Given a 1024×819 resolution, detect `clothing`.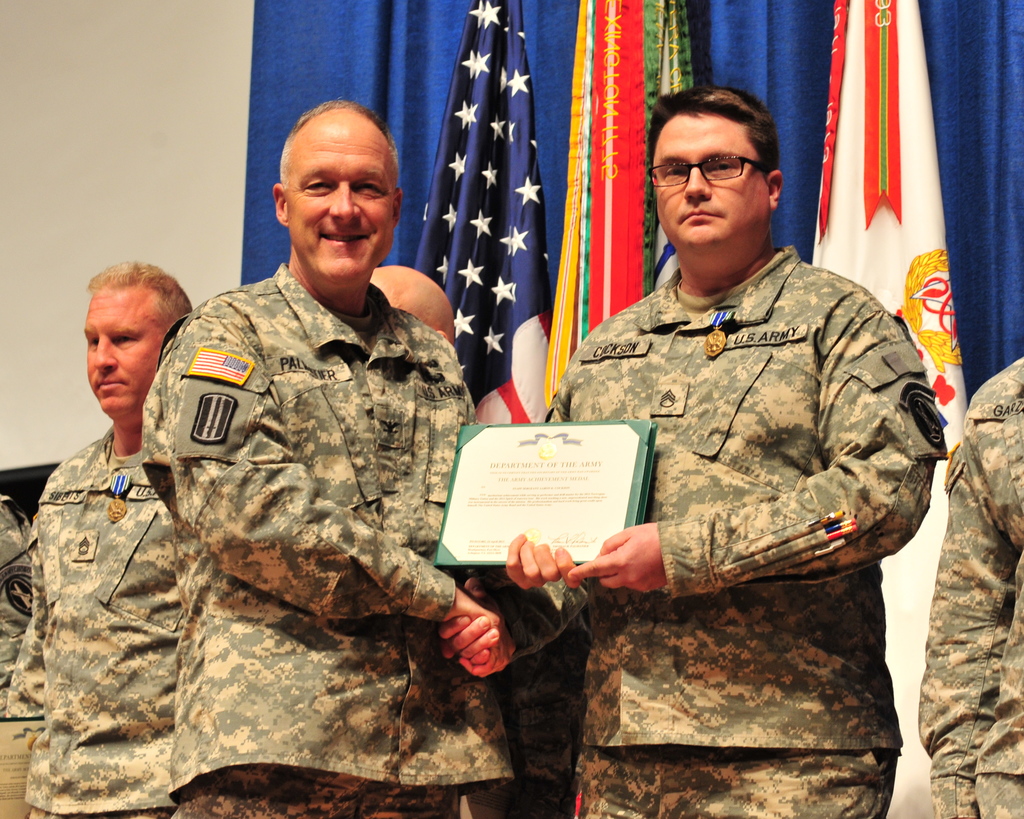
BBox(543, 246, 948, 818).
